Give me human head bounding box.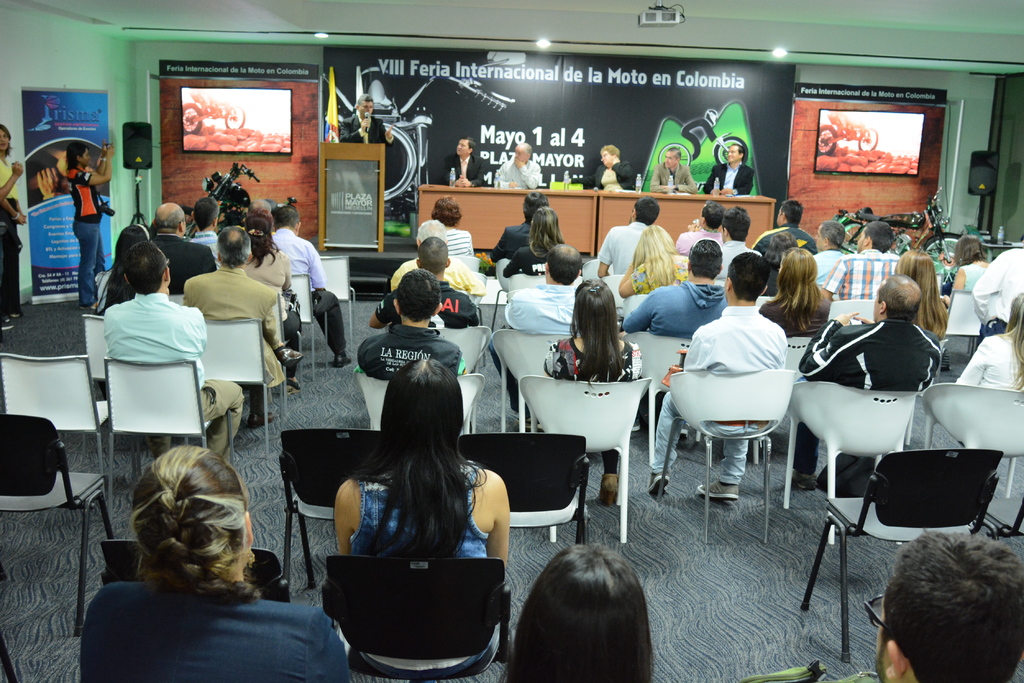
detection(152, 198, 189, 241).
